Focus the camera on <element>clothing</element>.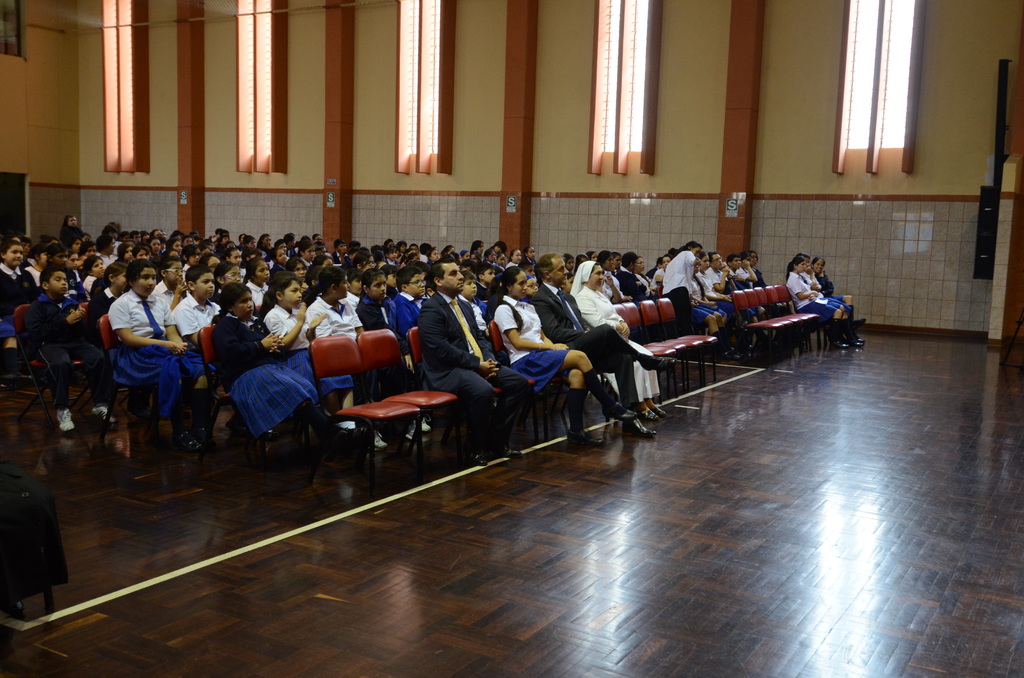
Focus region: bbox(648, 262, 668, 296).
